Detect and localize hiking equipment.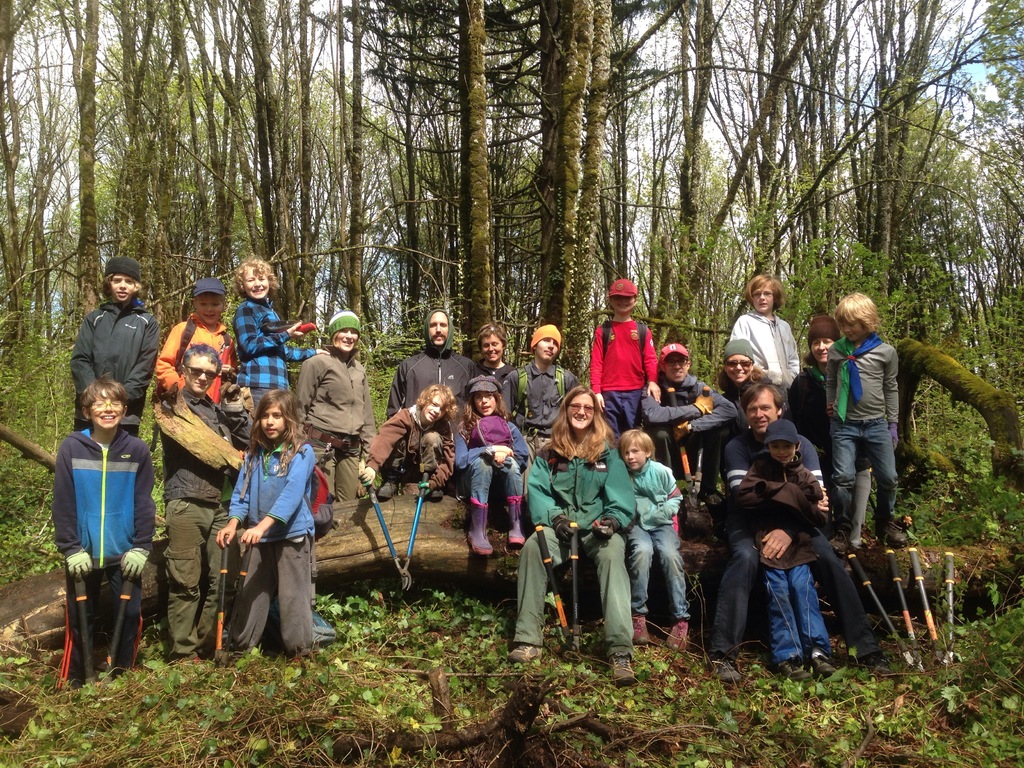
Localized at region(566, 520, 585, 659).
